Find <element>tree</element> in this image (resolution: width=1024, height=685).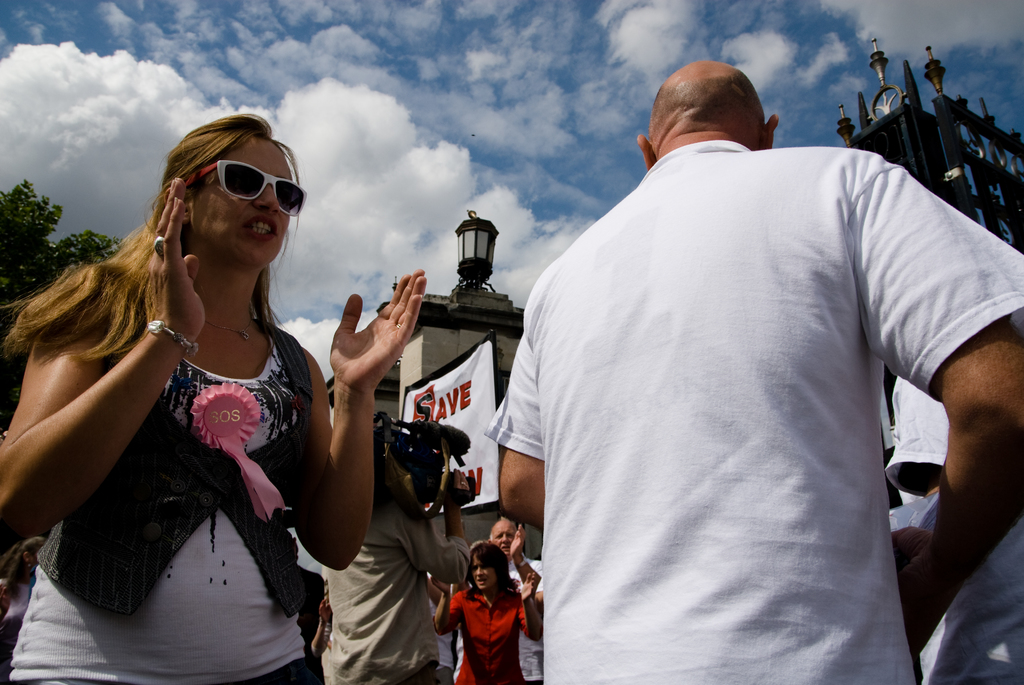
[0, 177, 123, 308].
